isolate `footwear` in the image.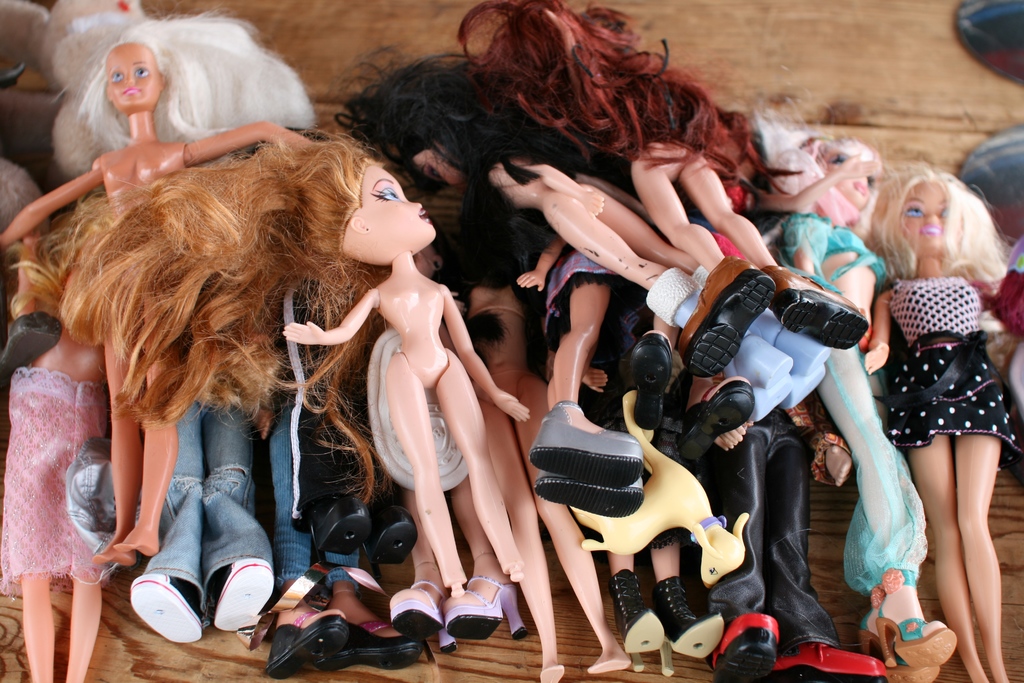
Isolated region: (710, 611, 785, 682).
